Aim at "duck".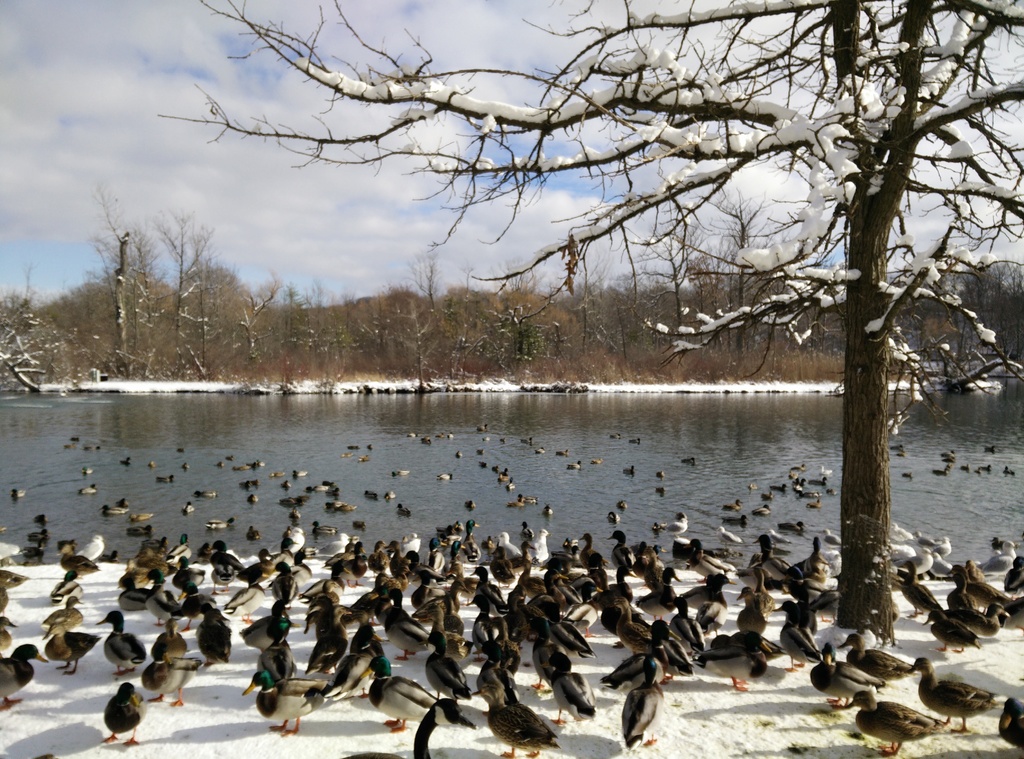
Aimed at x1=132, y1=508, x2=150, y2=531.
